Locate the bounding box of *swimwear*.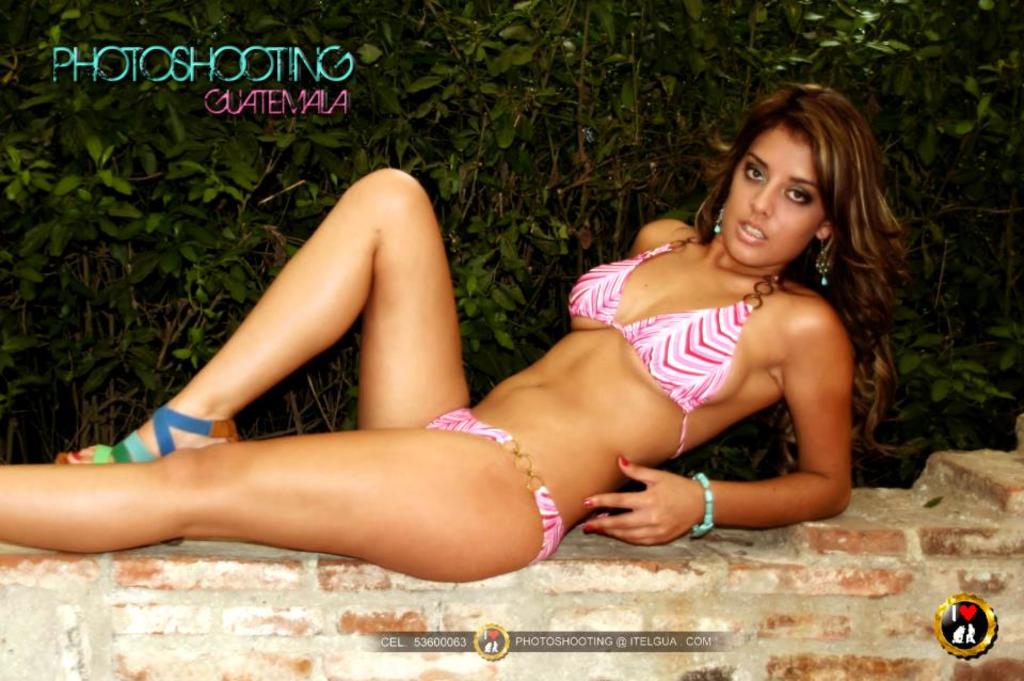
Bounding box: <region>413, 399, 571, 572</region>.
